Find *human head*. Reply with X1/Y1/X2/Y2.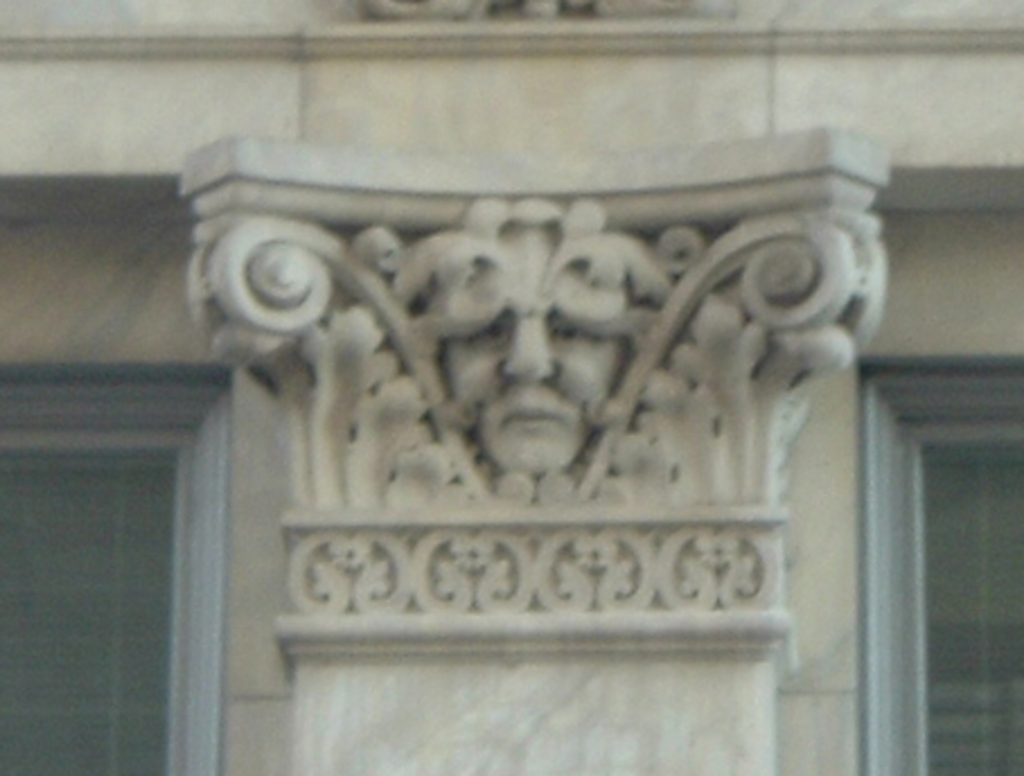
435/246/618/487.
